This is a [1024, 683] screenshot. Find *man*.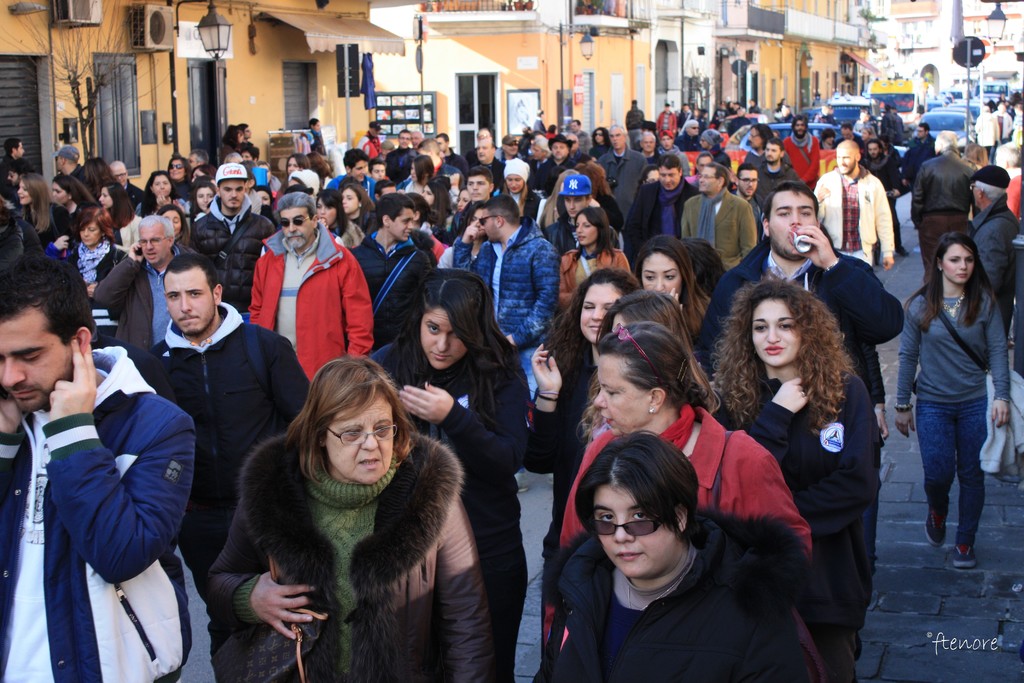
Bounding box: {"left": 3, "top": 137, "right": 36, "bottom": 179}.
